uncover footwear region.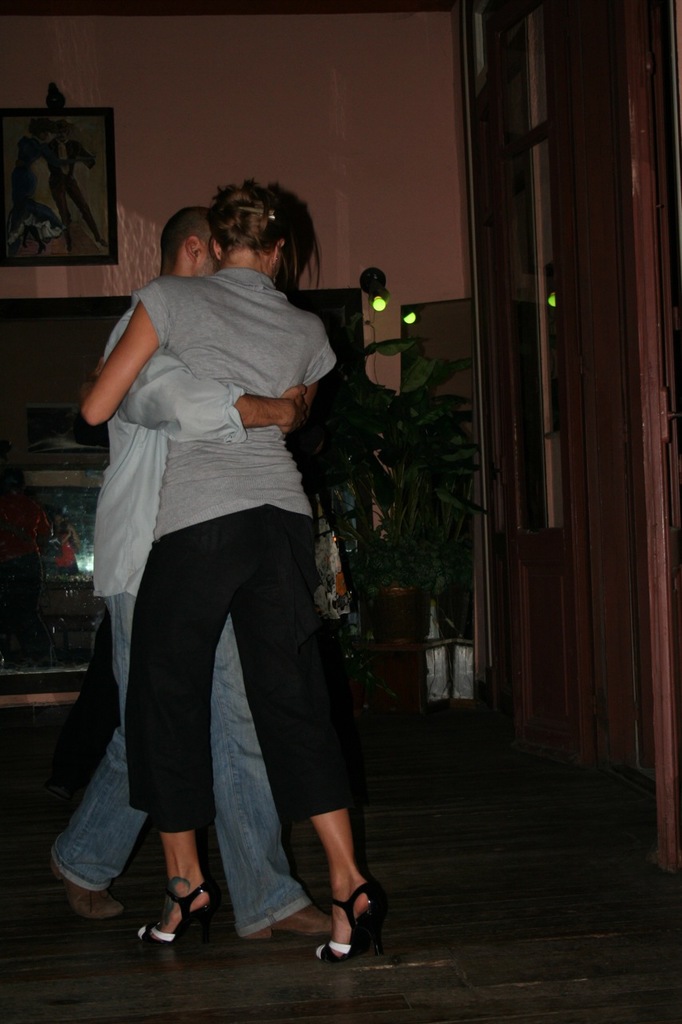
Uncovered: left=246, top=899, right=337, bottom=940.
